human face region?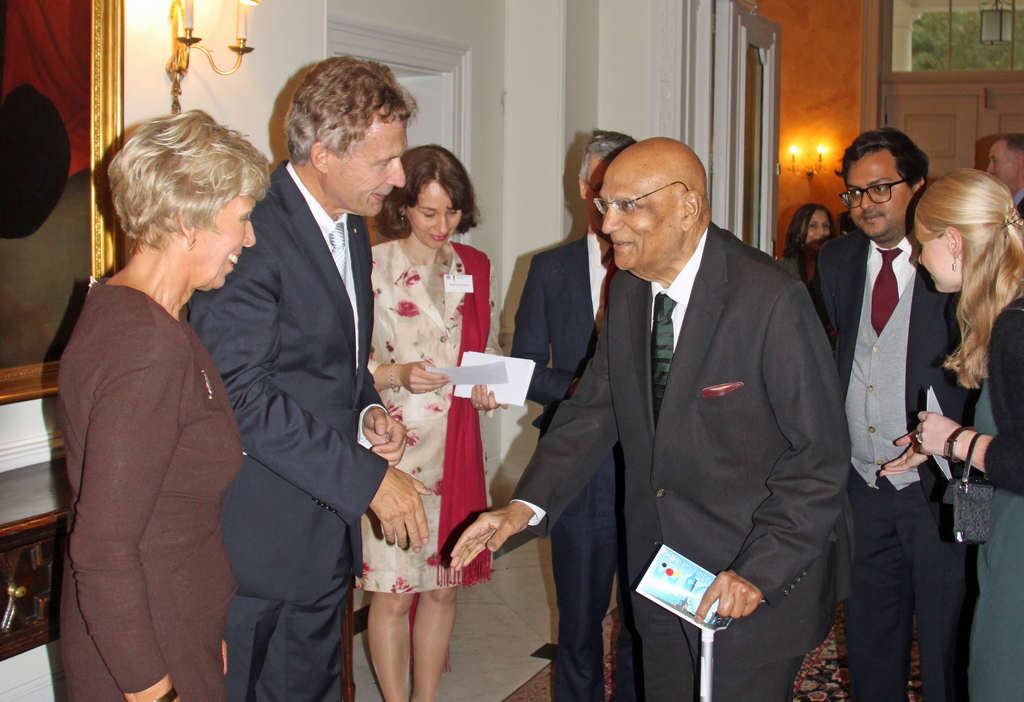
x1=911 y1=213 x2=963 y2=293
